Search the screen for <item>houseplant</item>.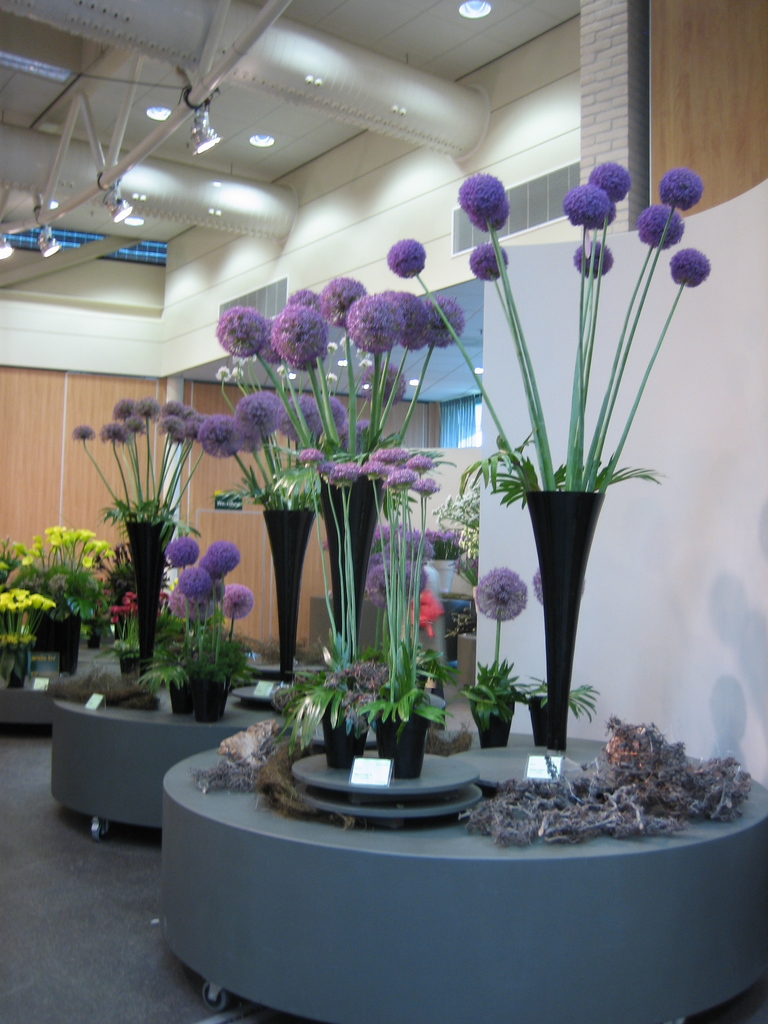
Found at region(269, 293, 451, 662).
